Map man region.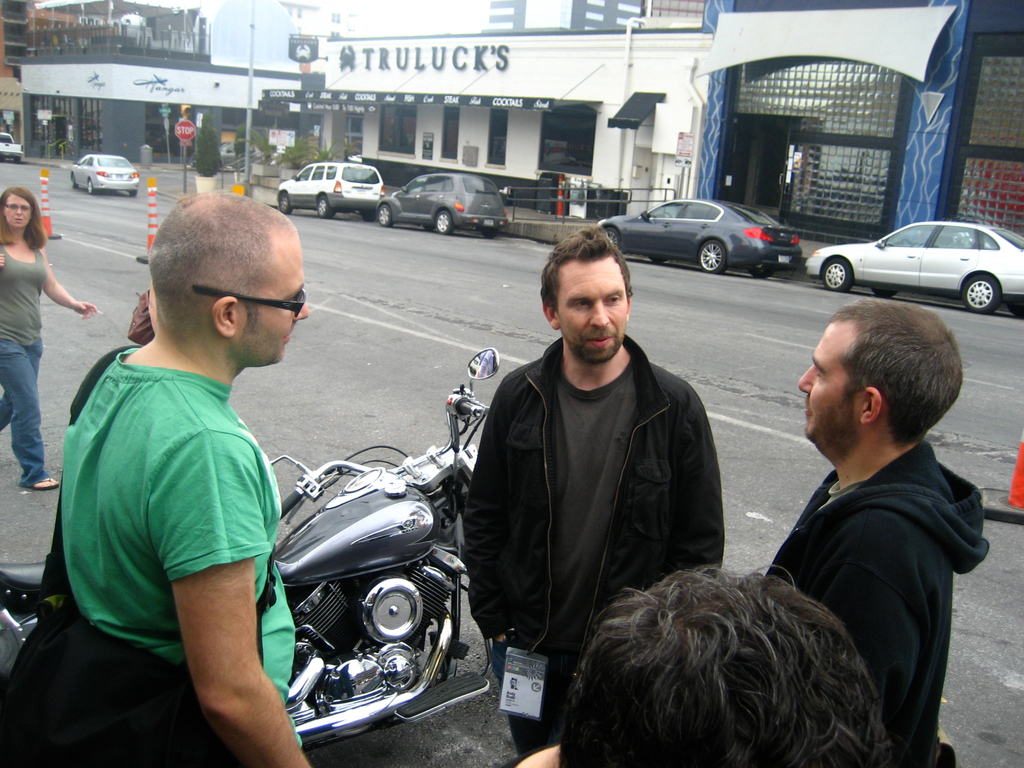
Mapped to {"x1": 447, "y1": 232, "x2": 724, "y2": 767}.
